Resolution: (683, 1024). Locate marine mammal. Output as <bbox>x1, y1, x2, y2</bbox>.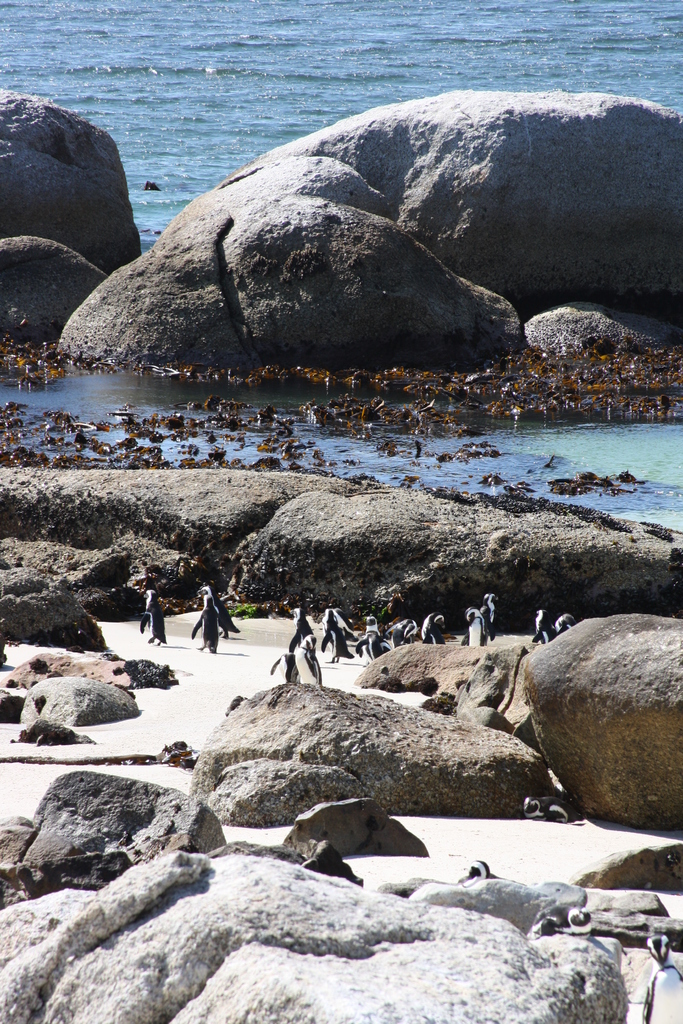
<bbox>354, 615, 384, 662</bbox>.
